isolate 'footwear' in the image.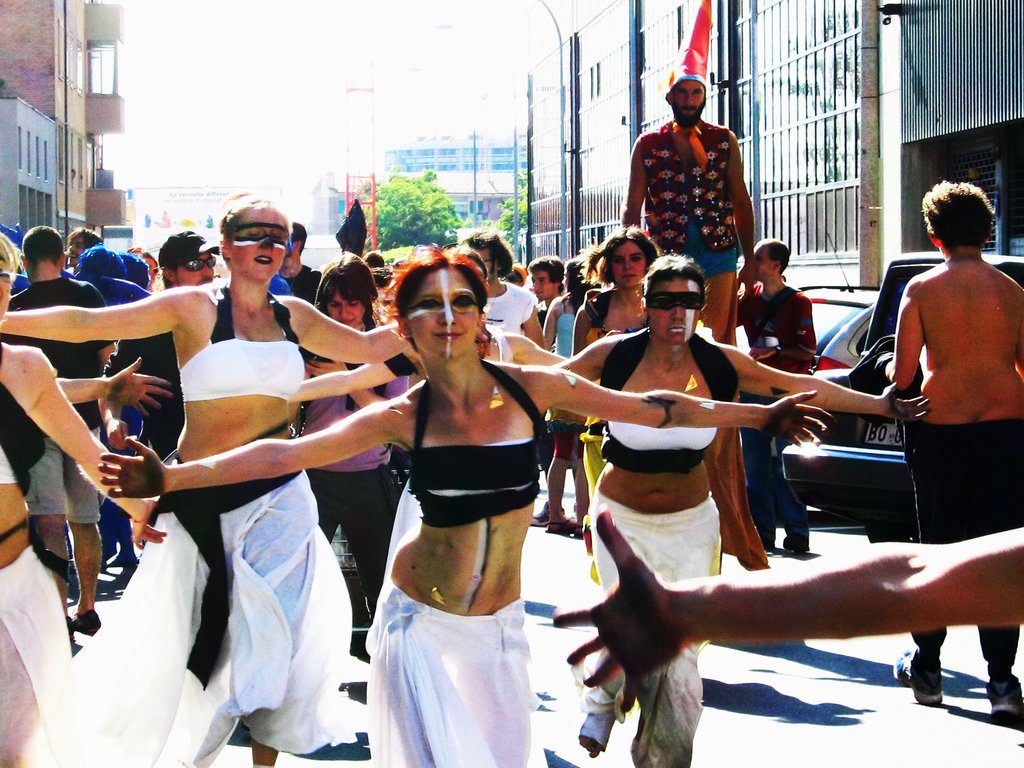
Isolated region: pyautogui.locateOnScreen(988, 682, 1023, 721).
